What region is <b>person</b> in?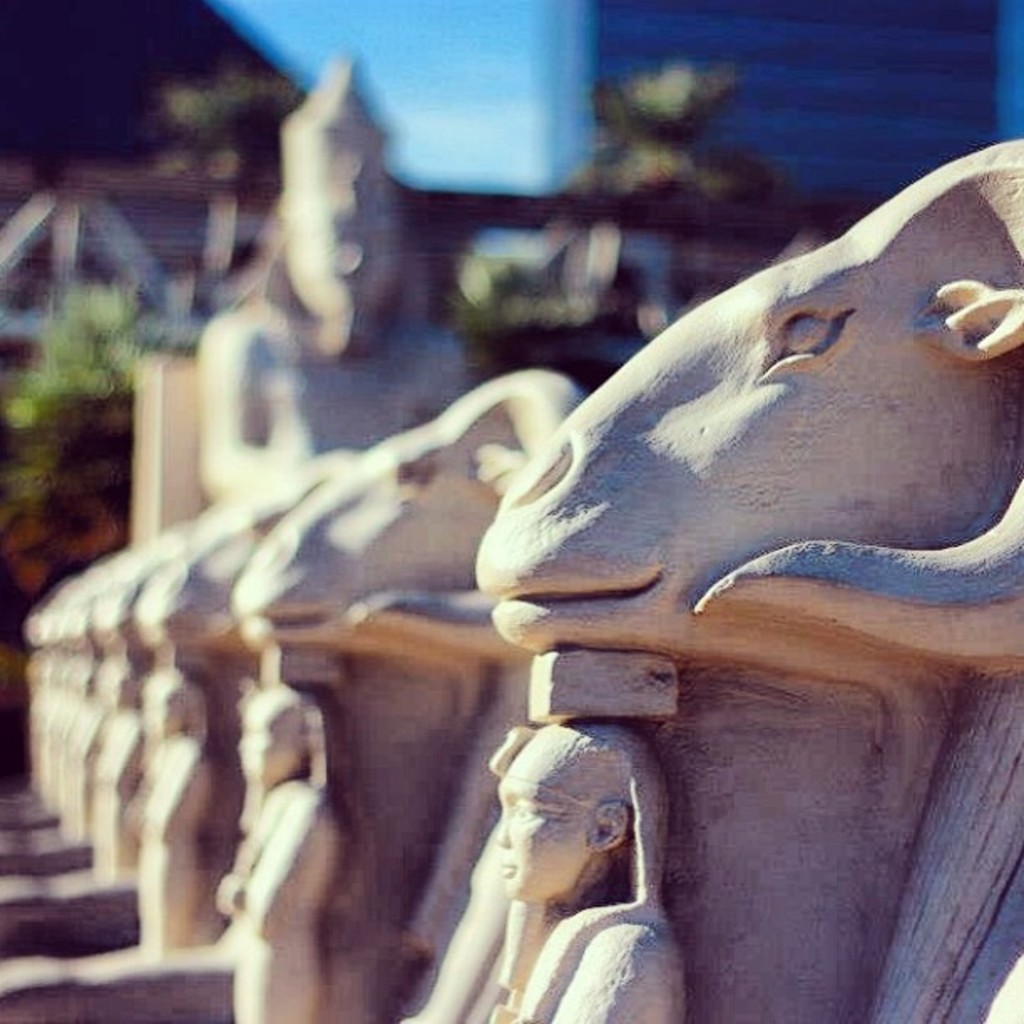
detection(216, 679, 341, 1022).
